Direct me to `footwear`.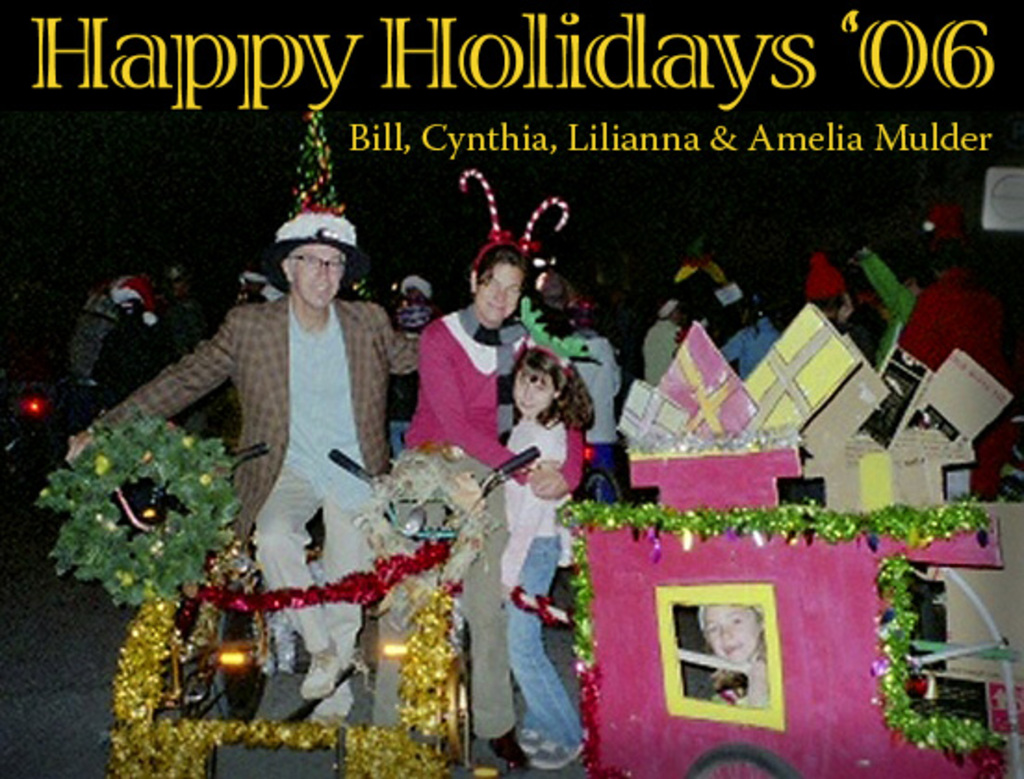
Direction: bbox(304, 634, 345, 703).
